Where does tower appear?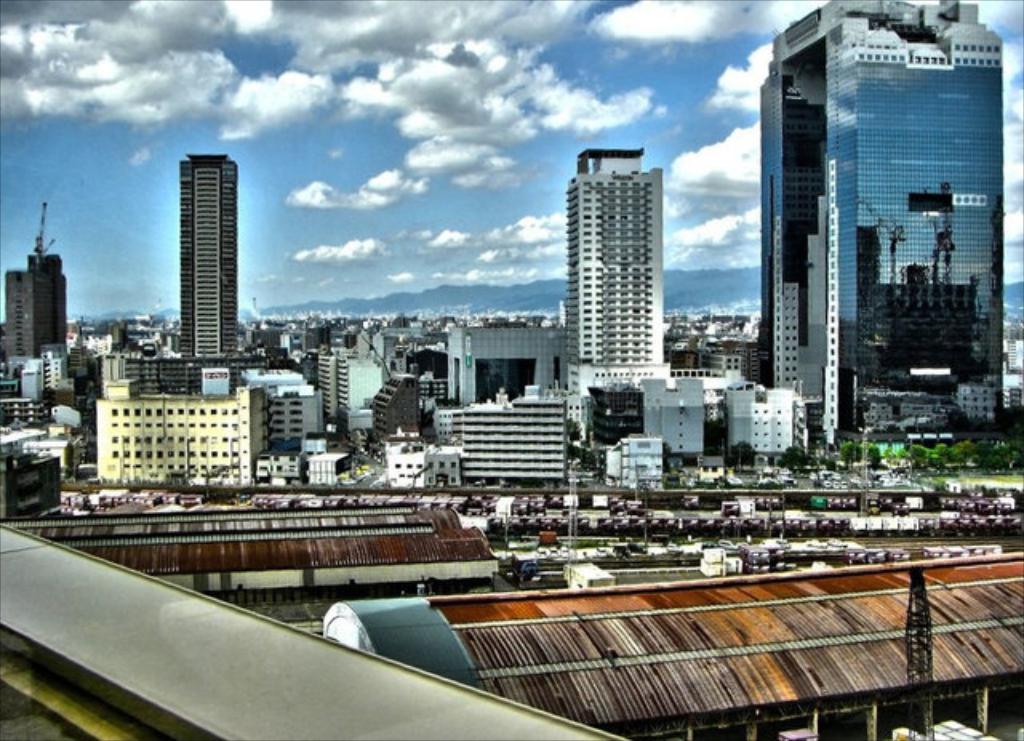
Appears at box=[440, 391, 570, 491].
